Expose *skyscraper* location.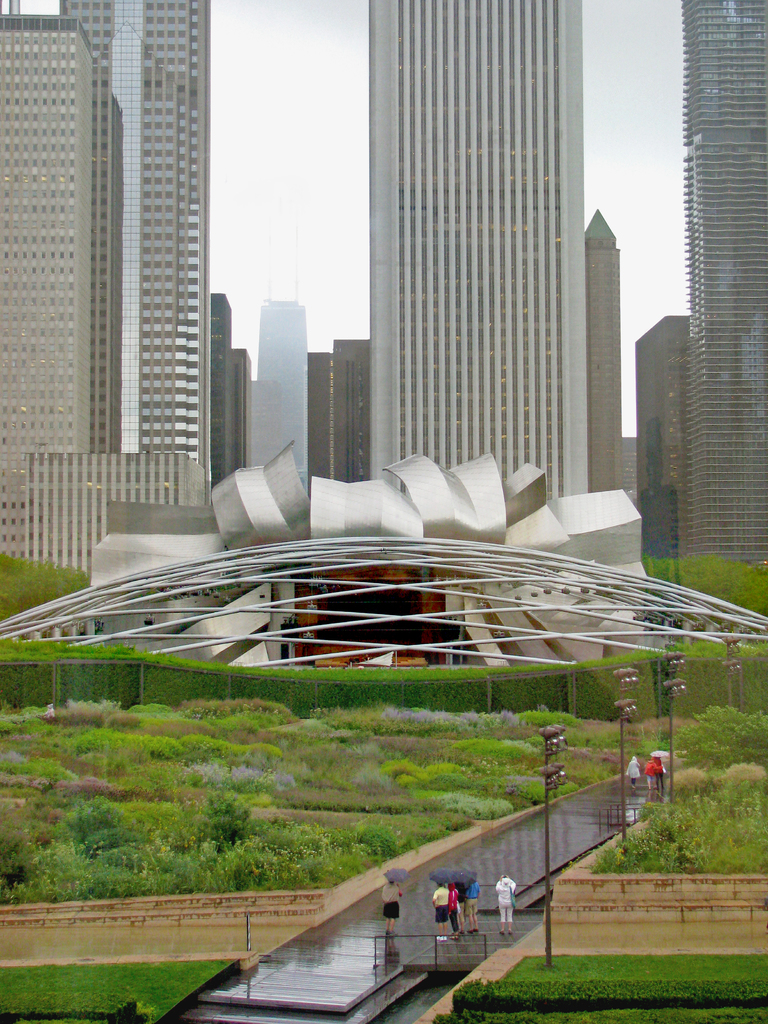
Exposed at Rect(52, 0, 216, 502).
